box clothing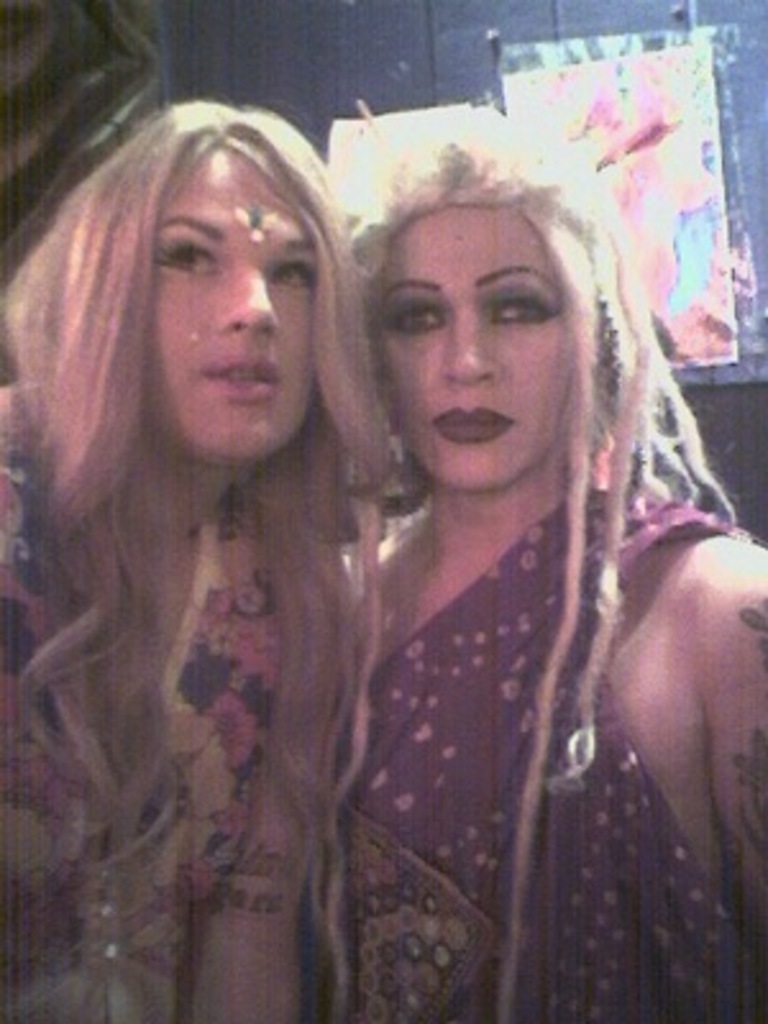
0, 445, 343, 1021
